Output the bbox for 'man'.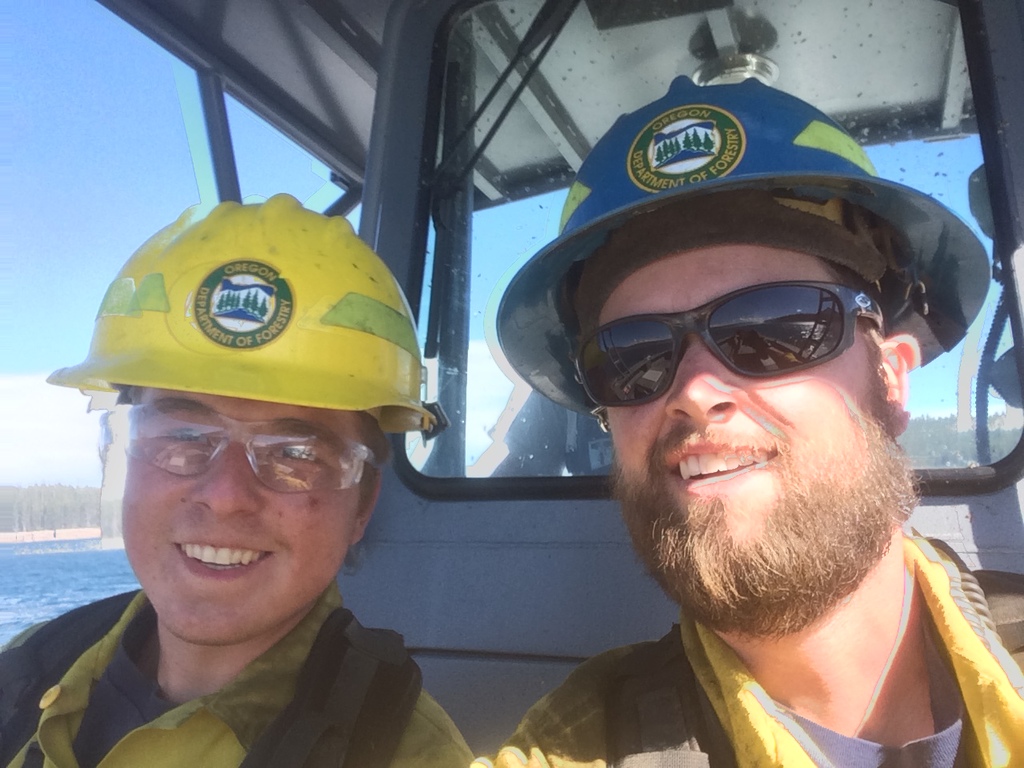
locate(470, 70, 1023, 767).
